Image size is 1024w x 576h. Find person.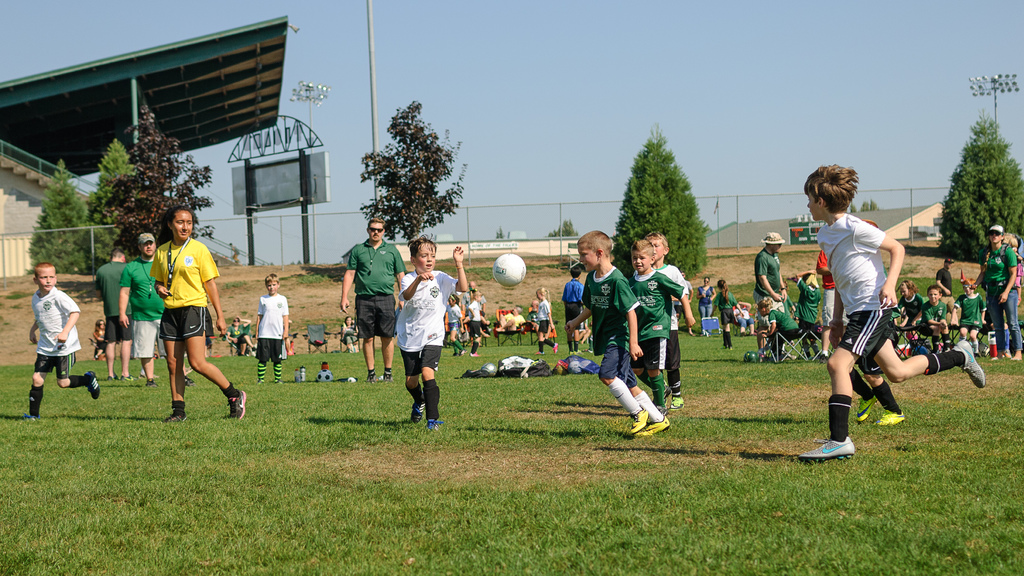
120,233,193,390.
